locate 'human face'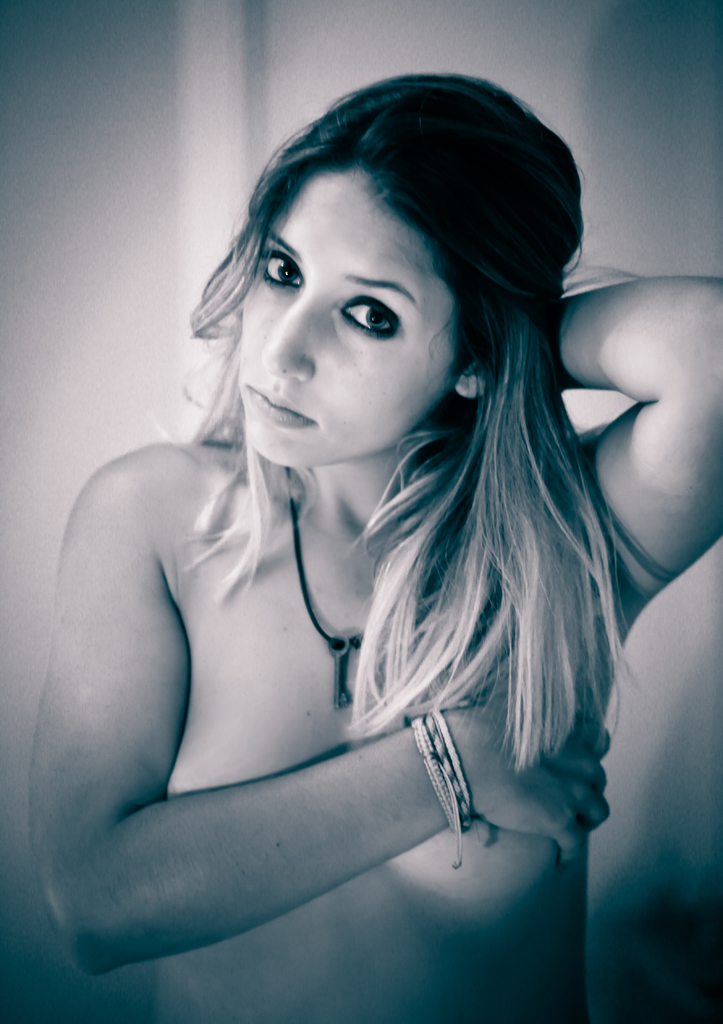
BBox(233, 165, 462, 471)
